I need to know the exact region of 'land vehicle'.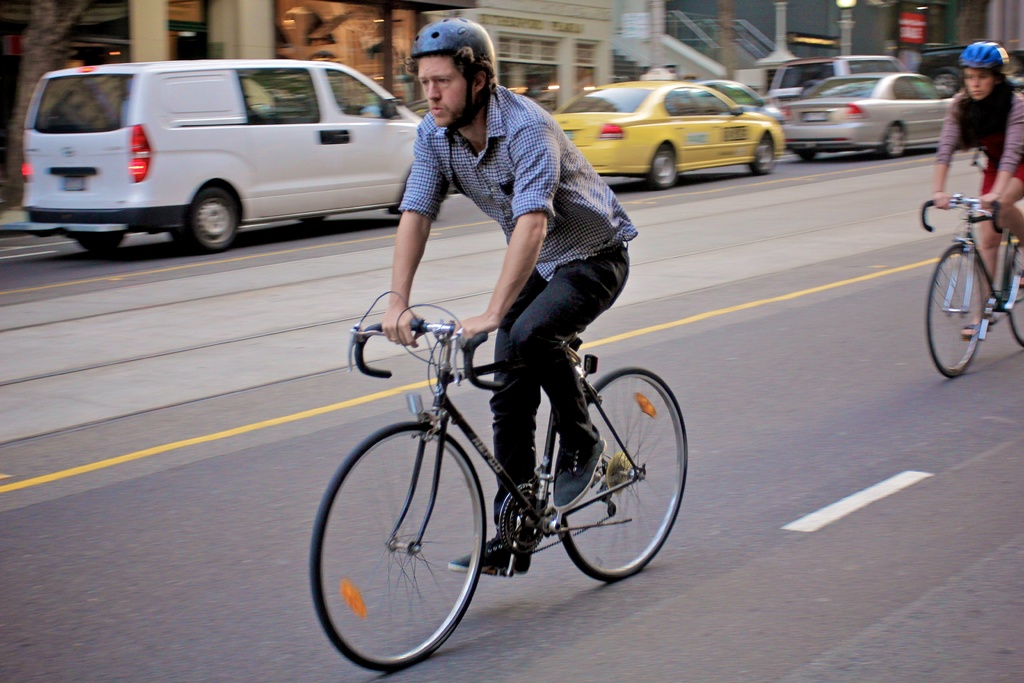
Region: [x1=783, y1=68, x2=956, y2=159].
